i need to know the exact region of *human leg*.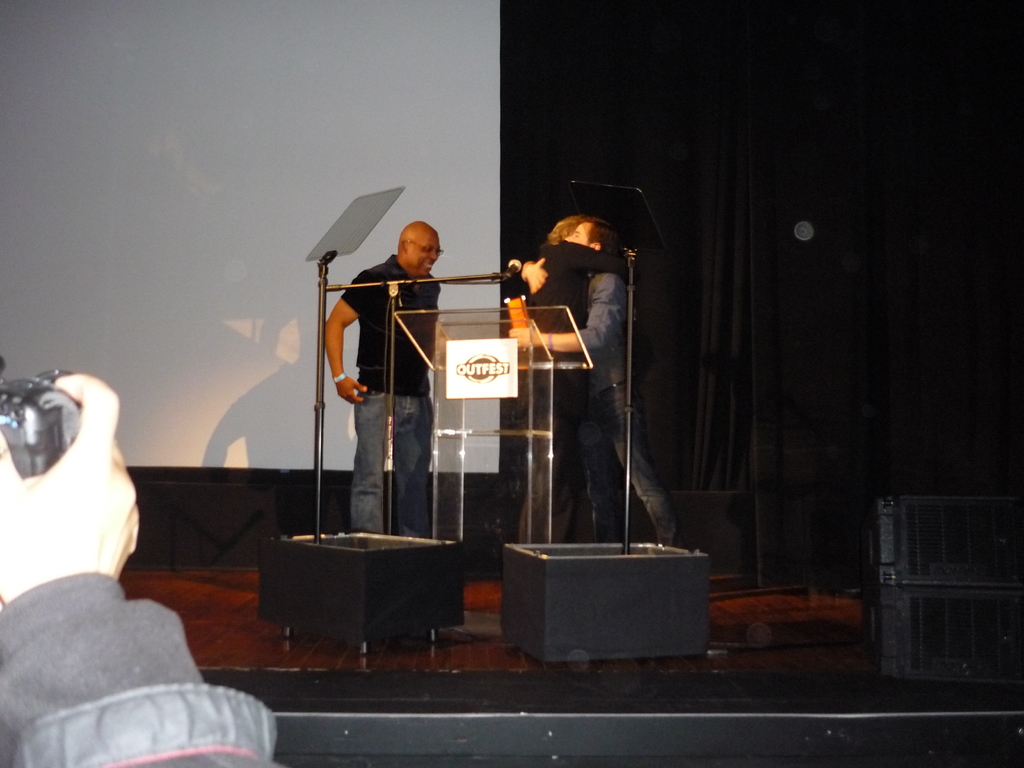
Region: [394,395,429,534].
